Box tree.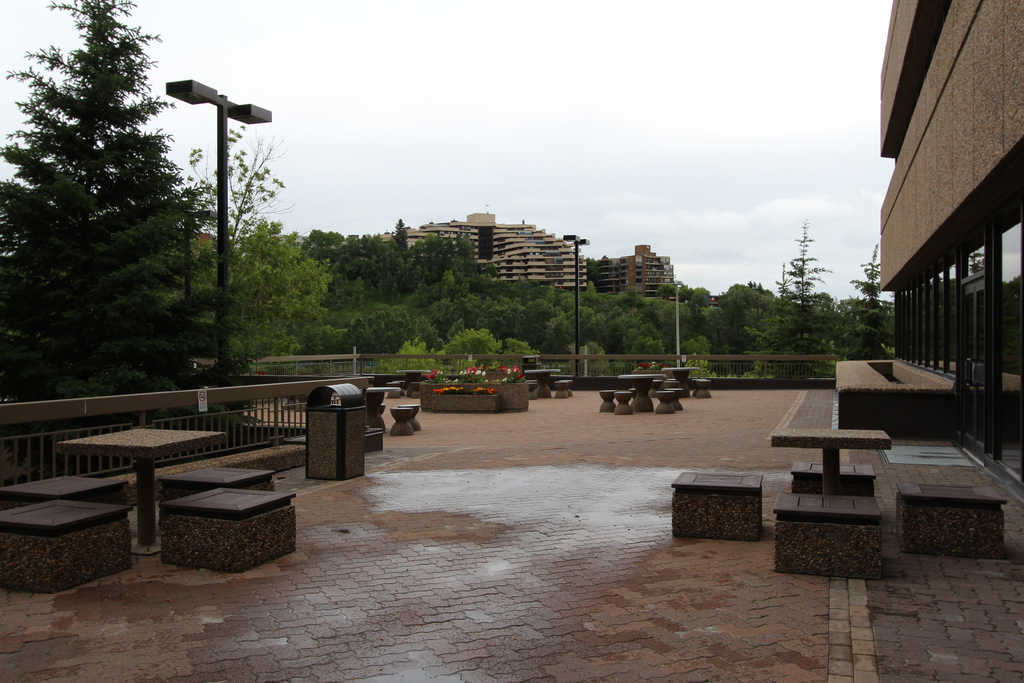
196:134:321:383.
